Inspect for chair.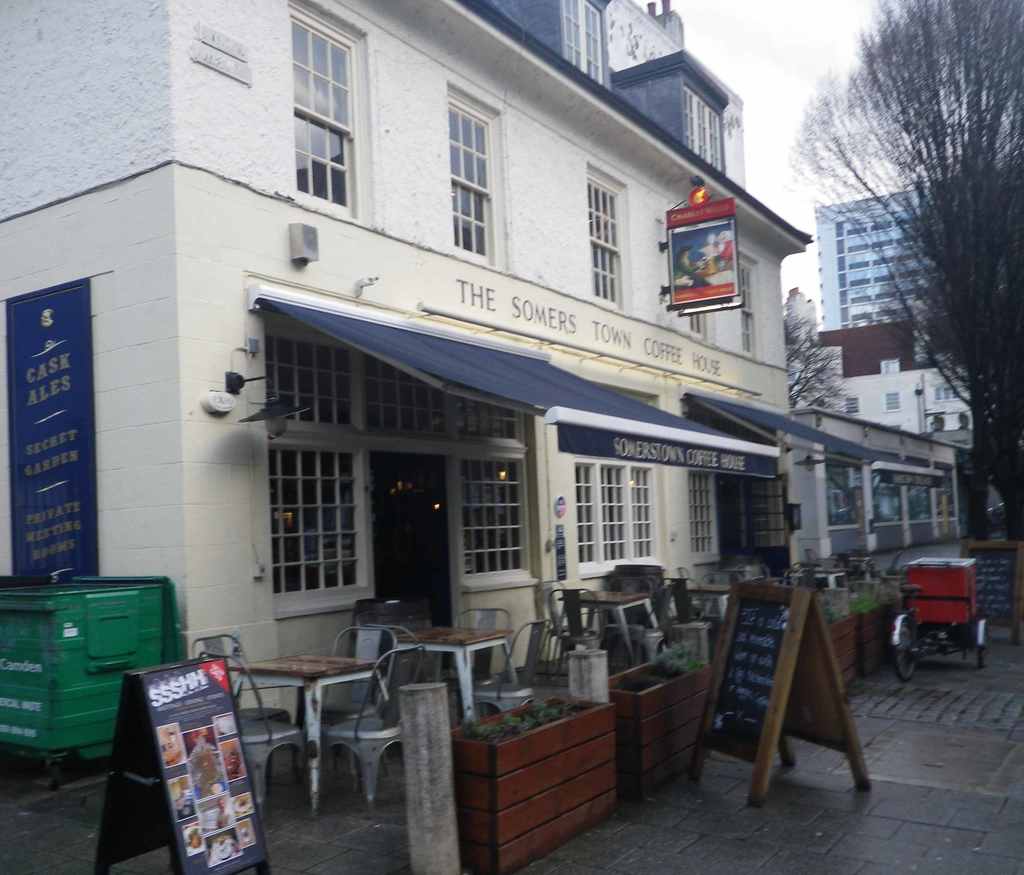
Inspection: left=785, top=563, right=828, bottom=595.
